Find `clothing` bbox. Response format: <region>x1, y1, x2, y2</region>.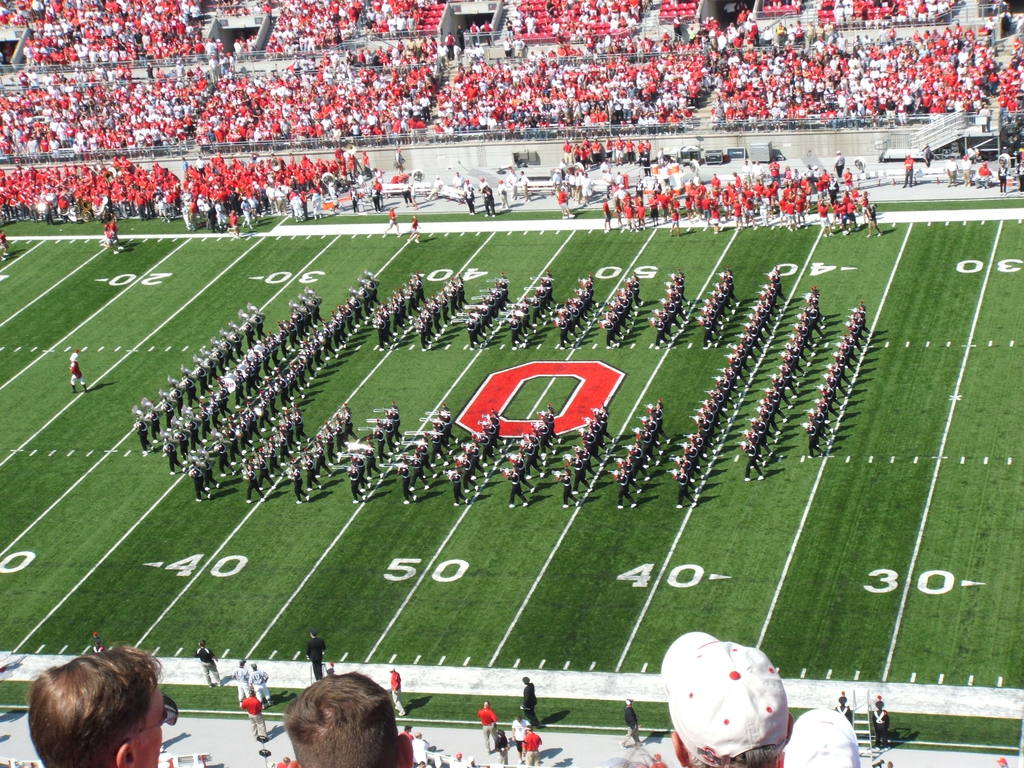
<region>103, 230, 115, 250</region>.
